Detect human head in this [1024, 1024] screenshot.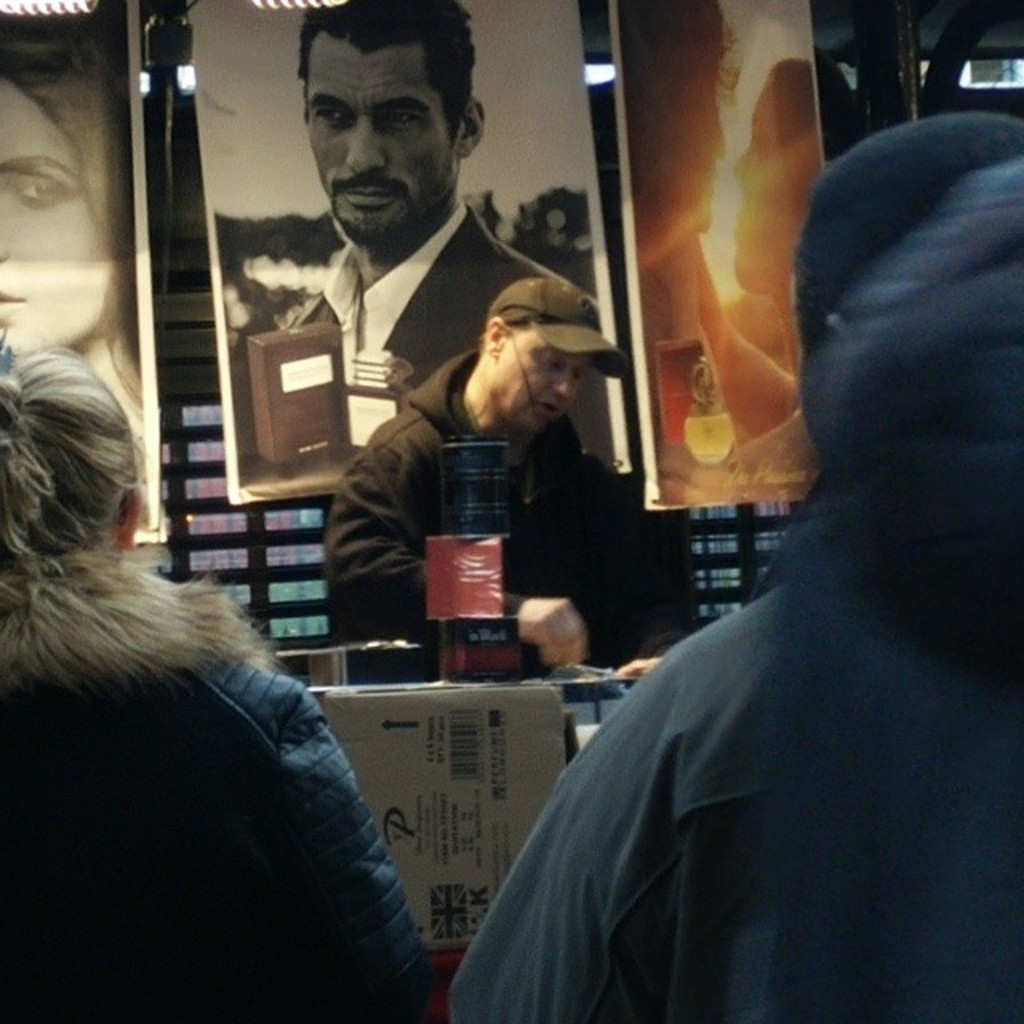
Detection: bbox(787, 106, 1022, 563).
